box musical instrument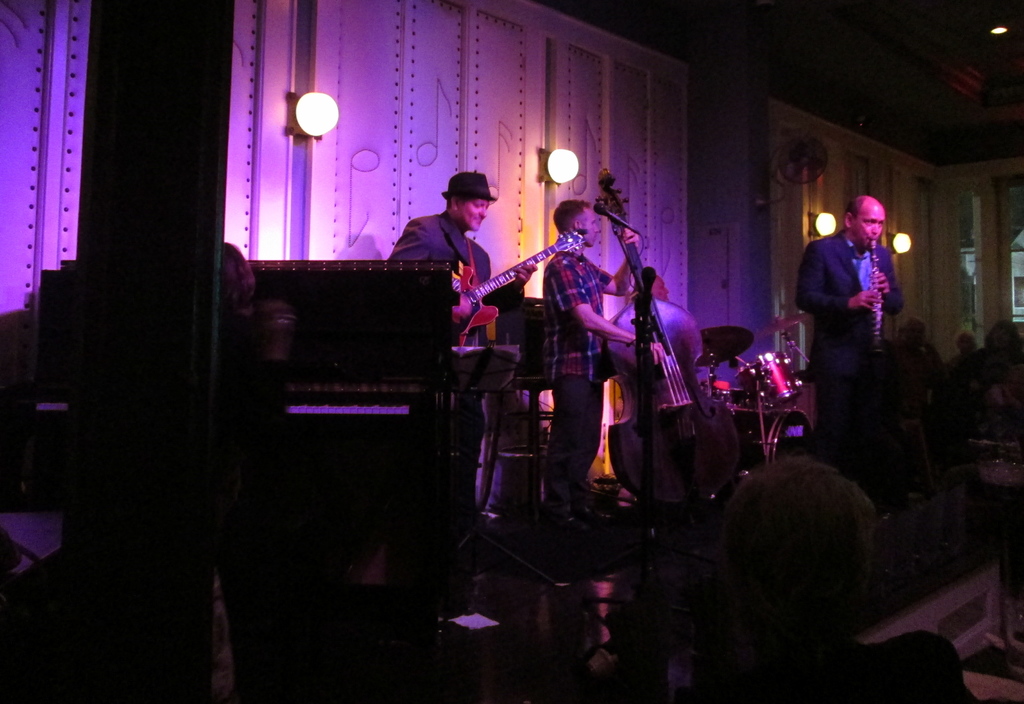
(x1=865, y1=241, x2=883, y2=359)
